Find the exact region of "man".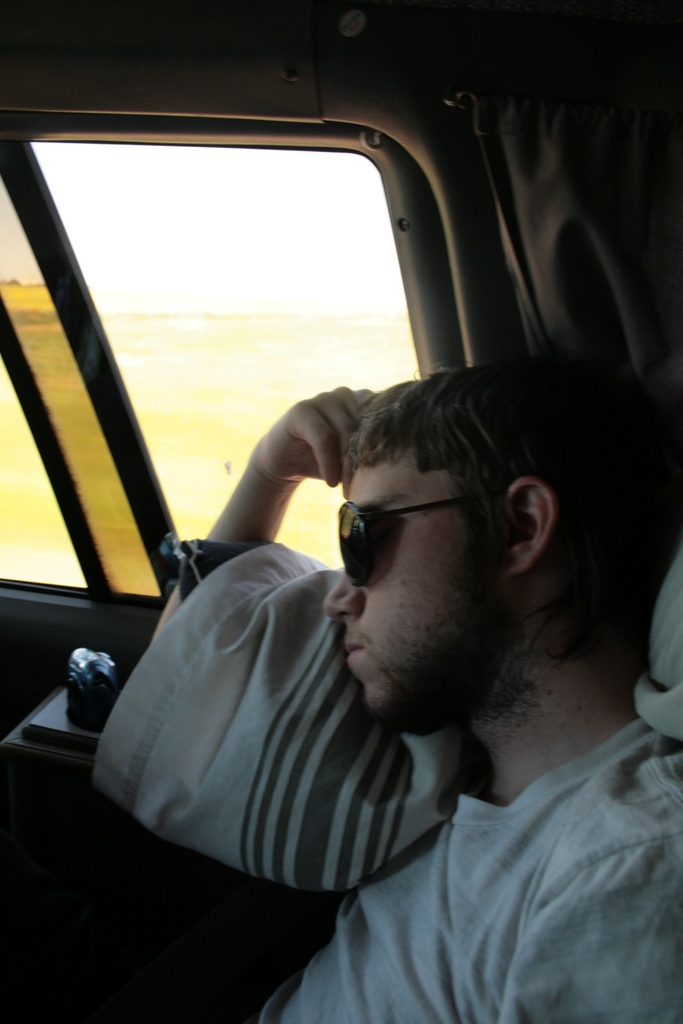
Exact region: 88, 373, 679, 1023.
